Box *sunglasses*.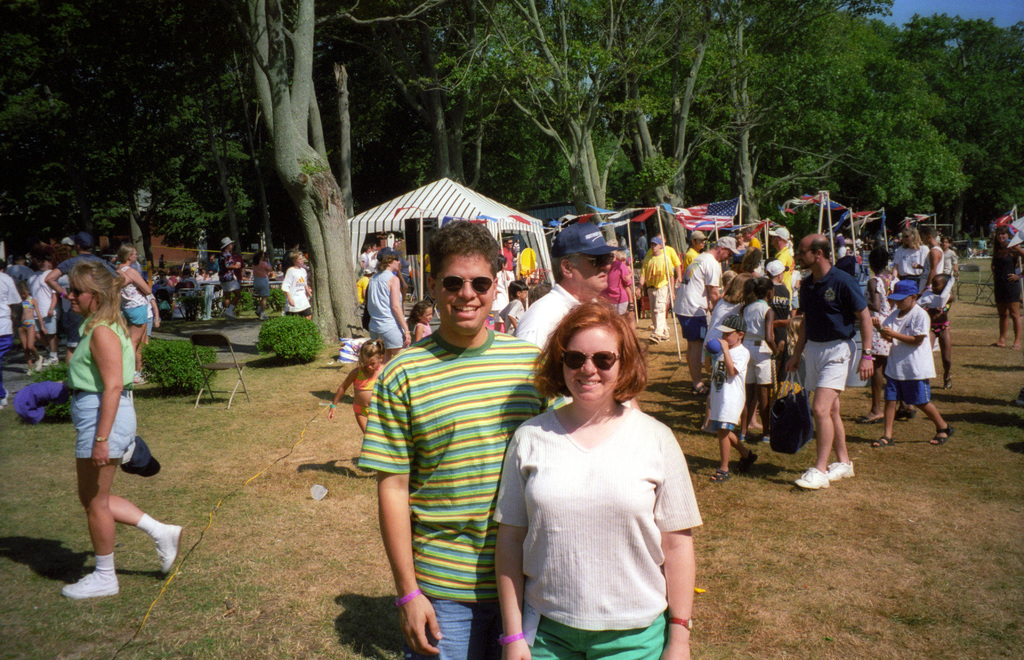
(x1=563, y1=351, x2=621, y2=372).
